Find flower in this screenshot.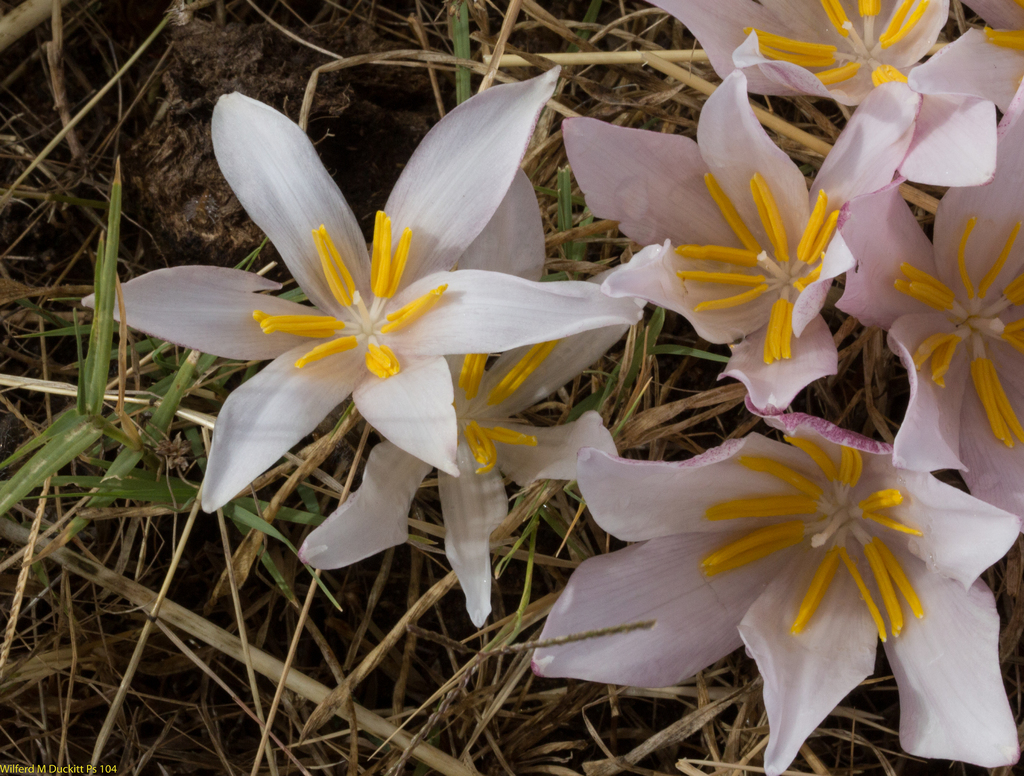
The bounding box for flower is (x1=84, y1=86, x2=650, y2=629).
